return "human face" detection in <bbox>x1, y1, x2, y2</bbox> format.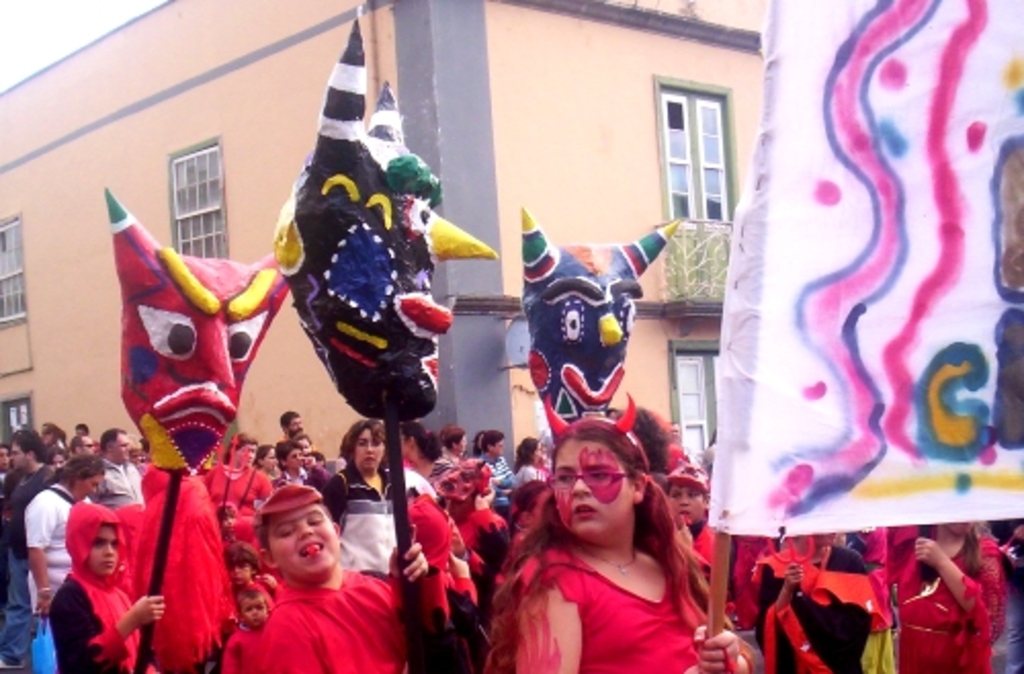
<bbox>266, 500, 342, 580</bbox>.
